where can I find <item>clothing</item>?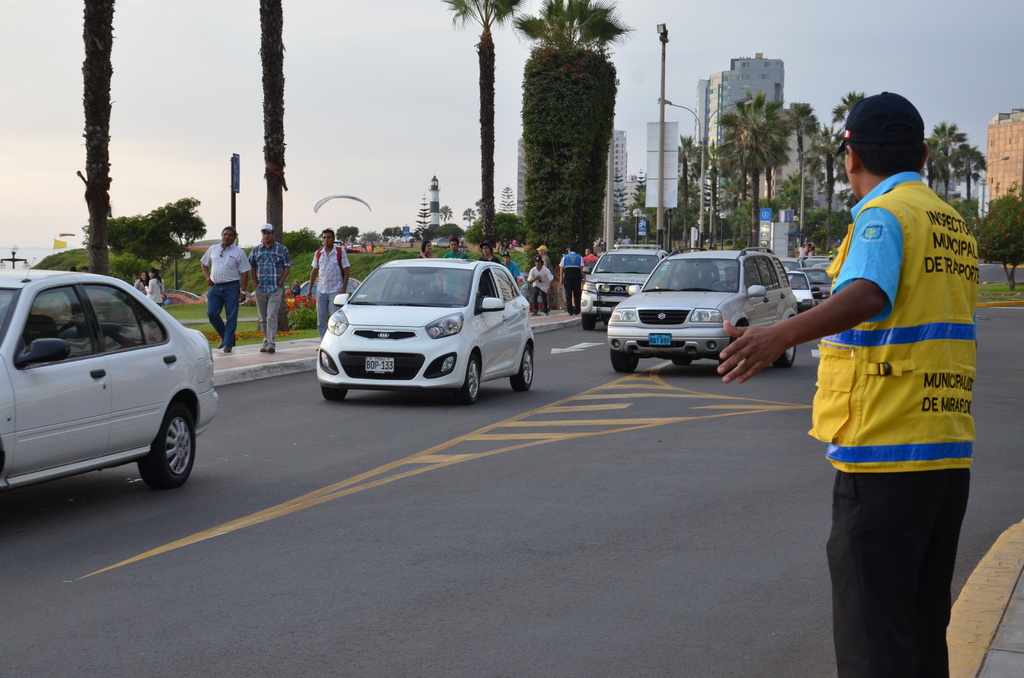
You can find it at select_region(502, 259, 521, 289).
